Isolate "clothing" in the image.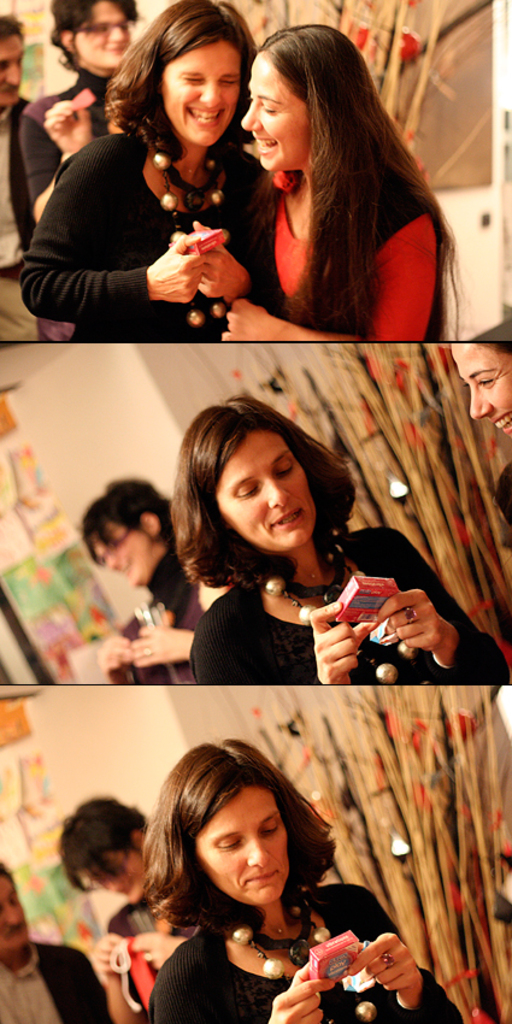
Isolated region: 147,894,464,1023.
